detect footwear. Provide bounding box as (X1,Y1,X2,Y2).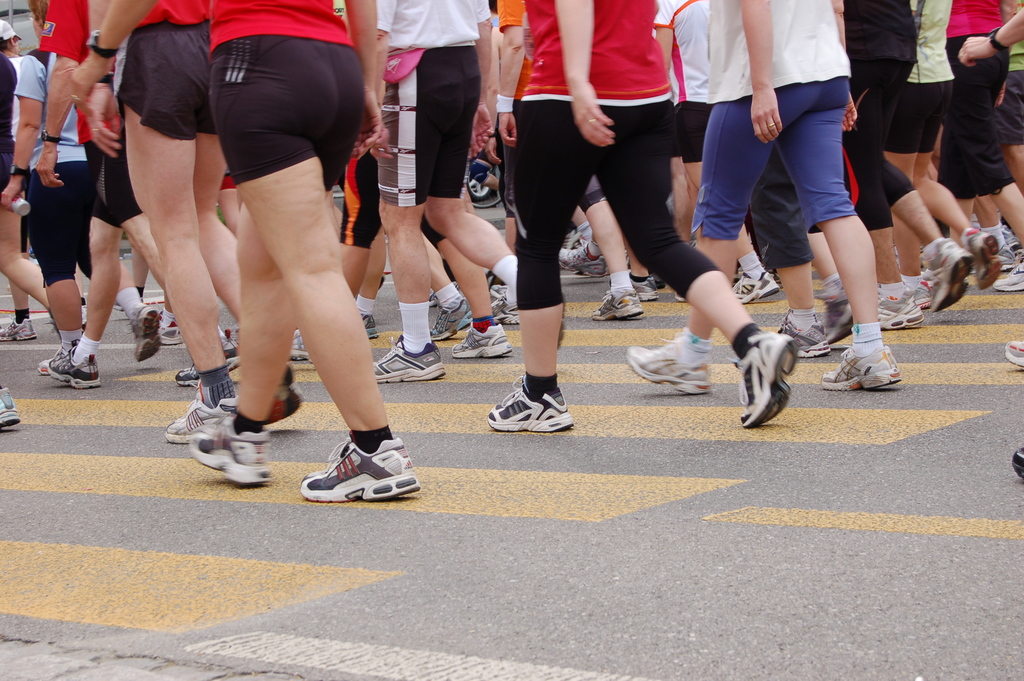
(157,320,184,347).
